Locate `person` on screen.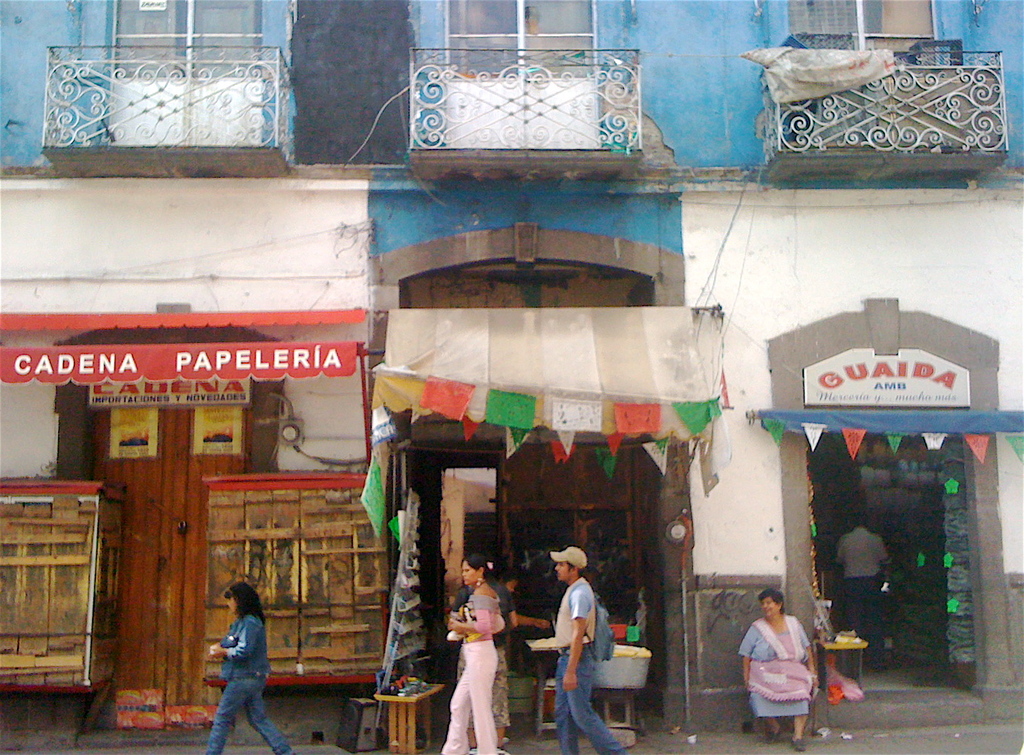
On screen at <region>440, 561, 524, 747</region>.
